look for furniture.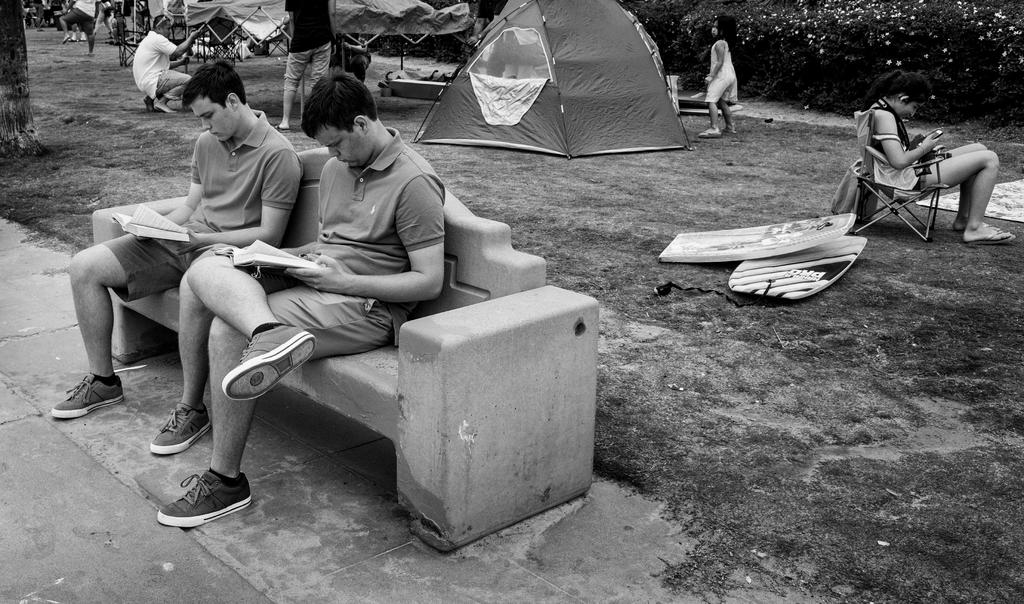
Found: BBox(92, 147, 596, 554).
